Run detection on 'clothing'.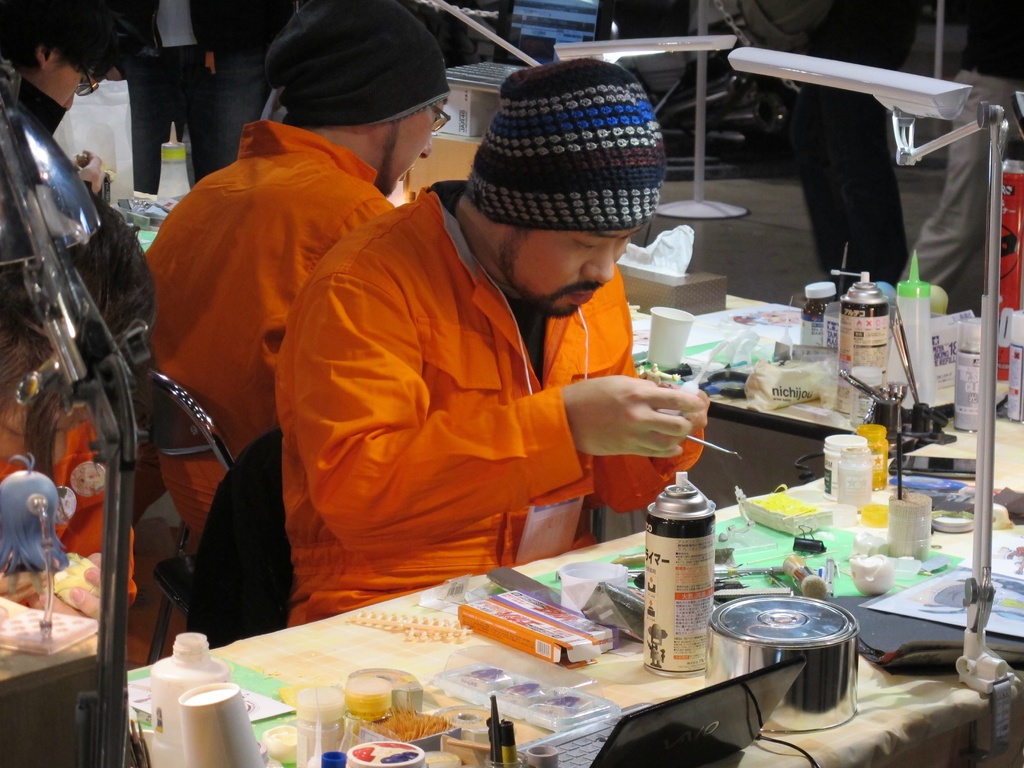
Result: [x1=787, y1=0, x2=922, y2=299].
